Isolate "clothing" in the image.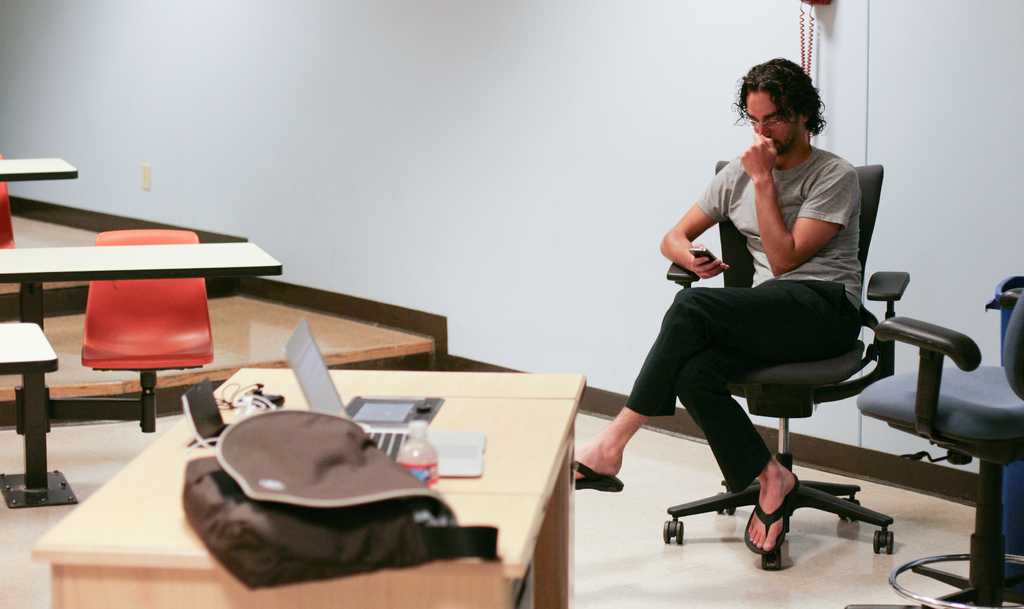
Isolated region: box(624, 141, 868, 490).
